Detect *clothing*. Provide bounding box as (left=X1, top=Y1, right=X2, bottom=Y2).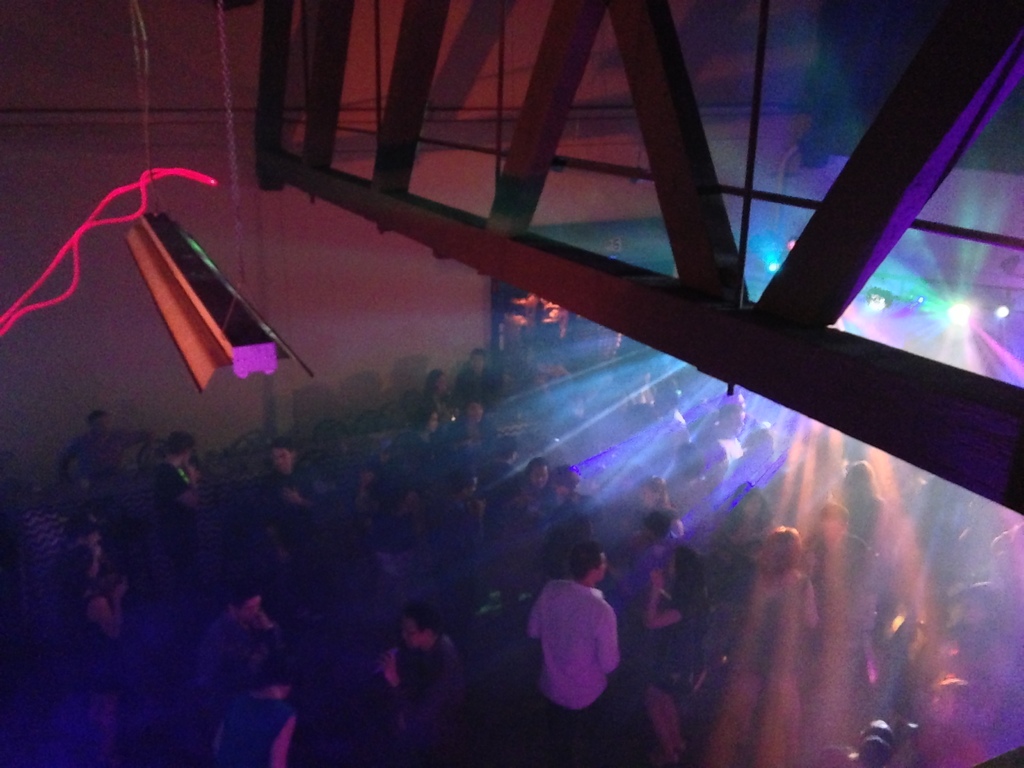
(left=534, top=569, right=632, bottom=714).
